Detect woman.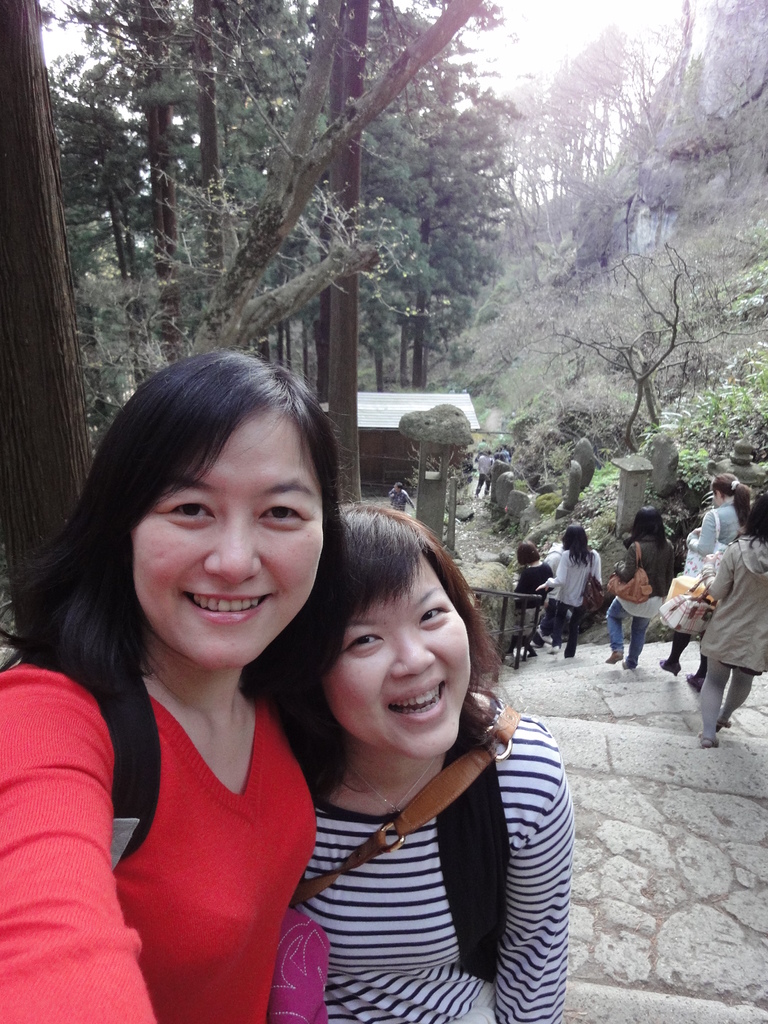
Detected at bbox=[652, 467, 748, 678].
